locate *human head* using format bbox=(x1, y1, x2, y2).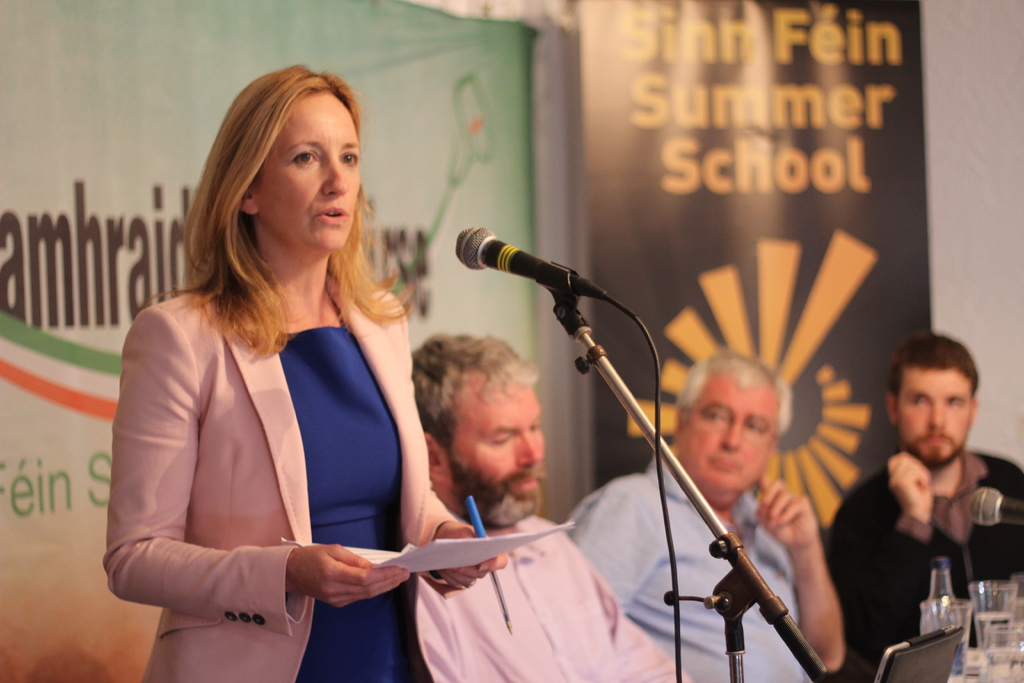
bbox=(201, 66, 369, 274).
